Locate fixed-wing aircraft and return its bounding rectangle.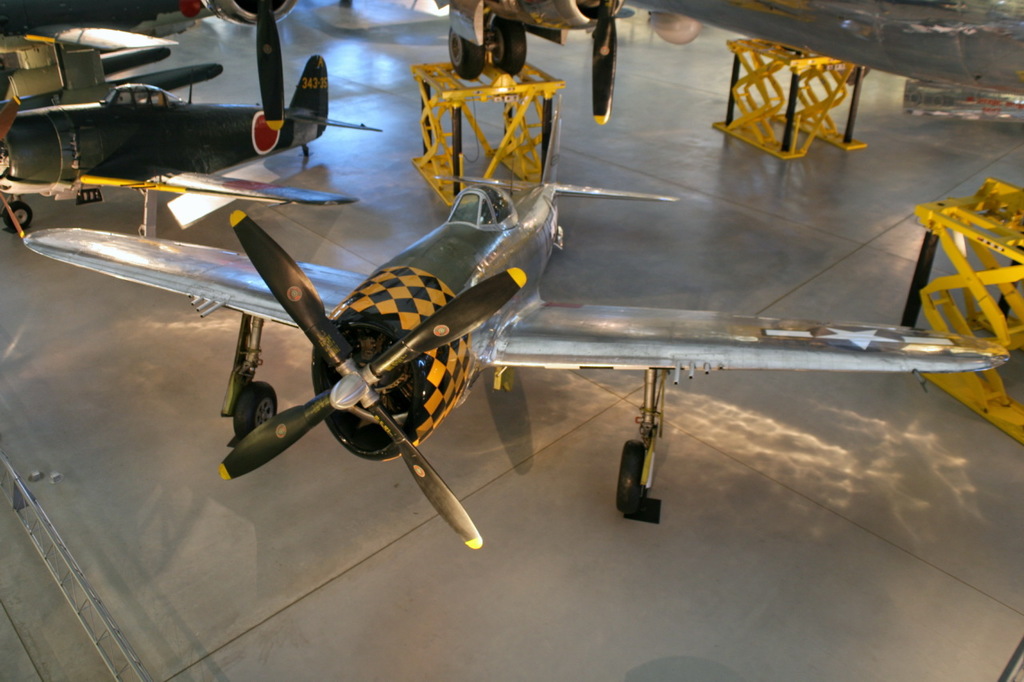
pyautogui.locateOnScreen(457, 0, 614, 108).
